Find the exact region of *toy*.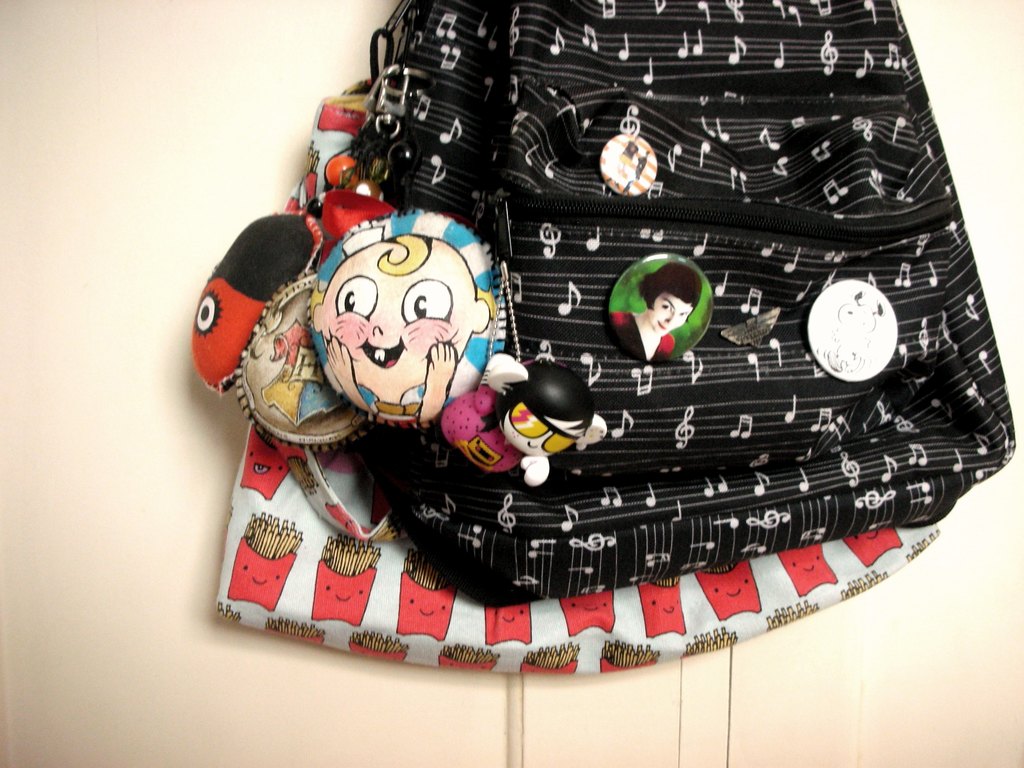
Exact region: Rect(439, 351, 611, 491).
